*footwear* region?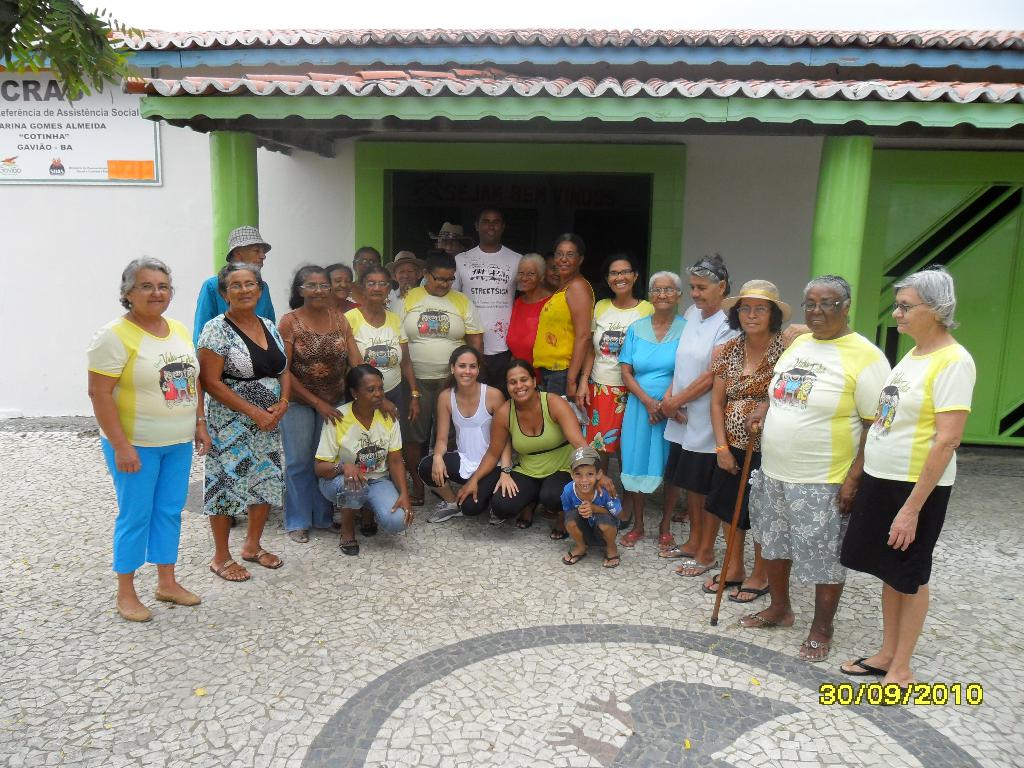
<box>797,631,835,662</box>
